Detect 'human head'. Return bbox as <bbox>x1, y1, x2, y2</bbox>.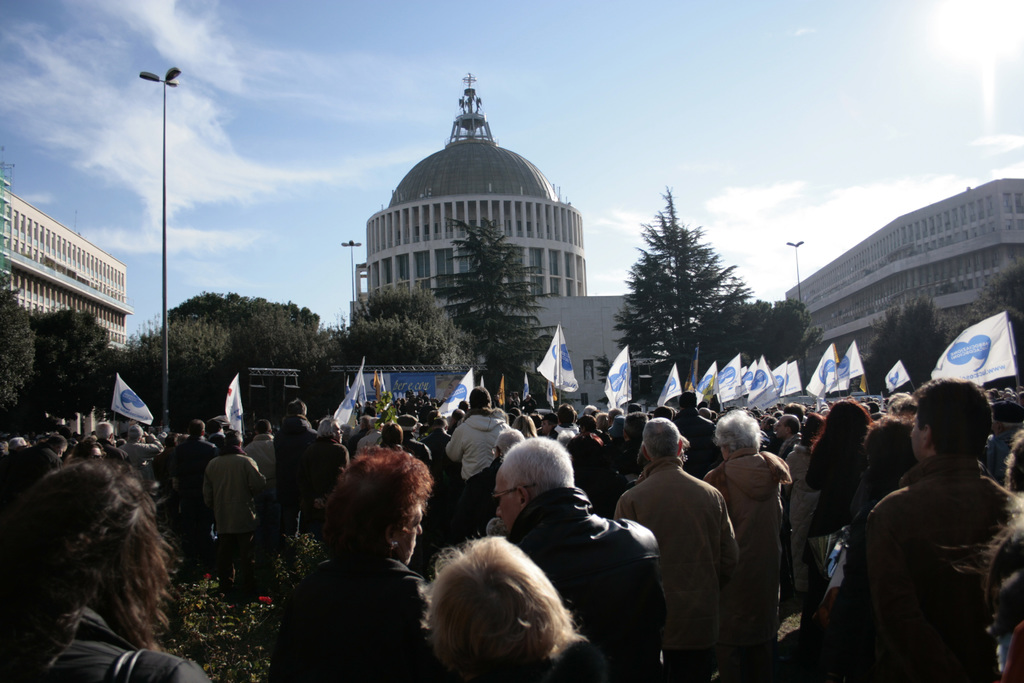
<bbox>805, 415, 824, 440</bbox>.
